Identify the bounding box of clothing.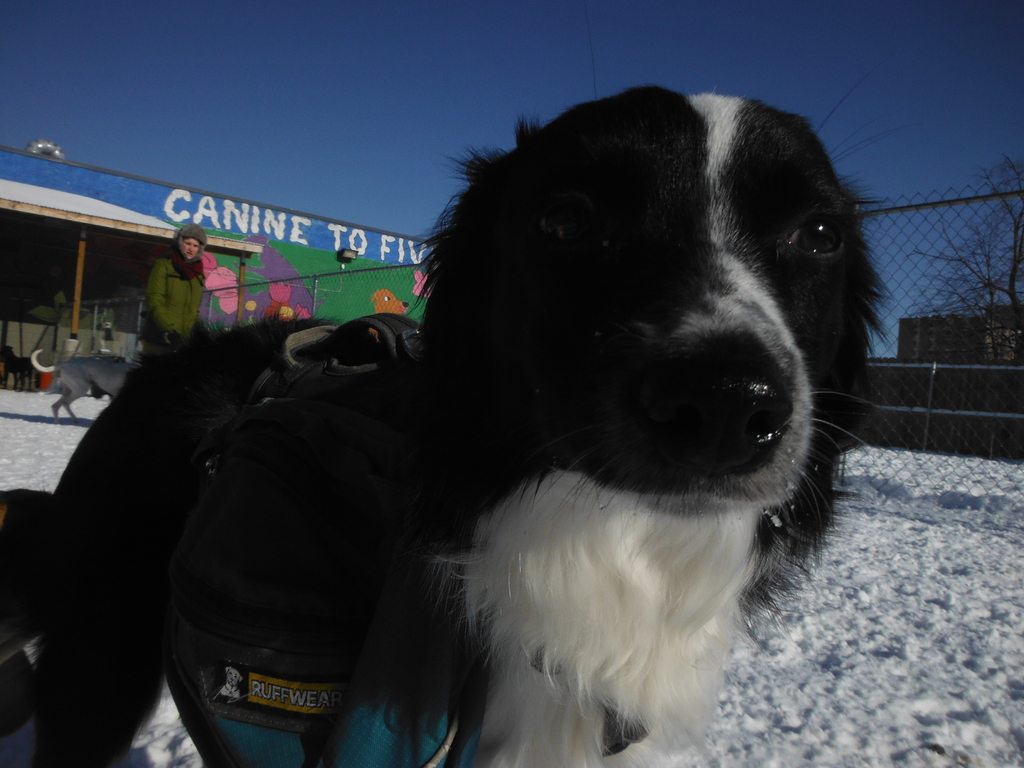
(left=143, top=246, right=207, bottom=348).
